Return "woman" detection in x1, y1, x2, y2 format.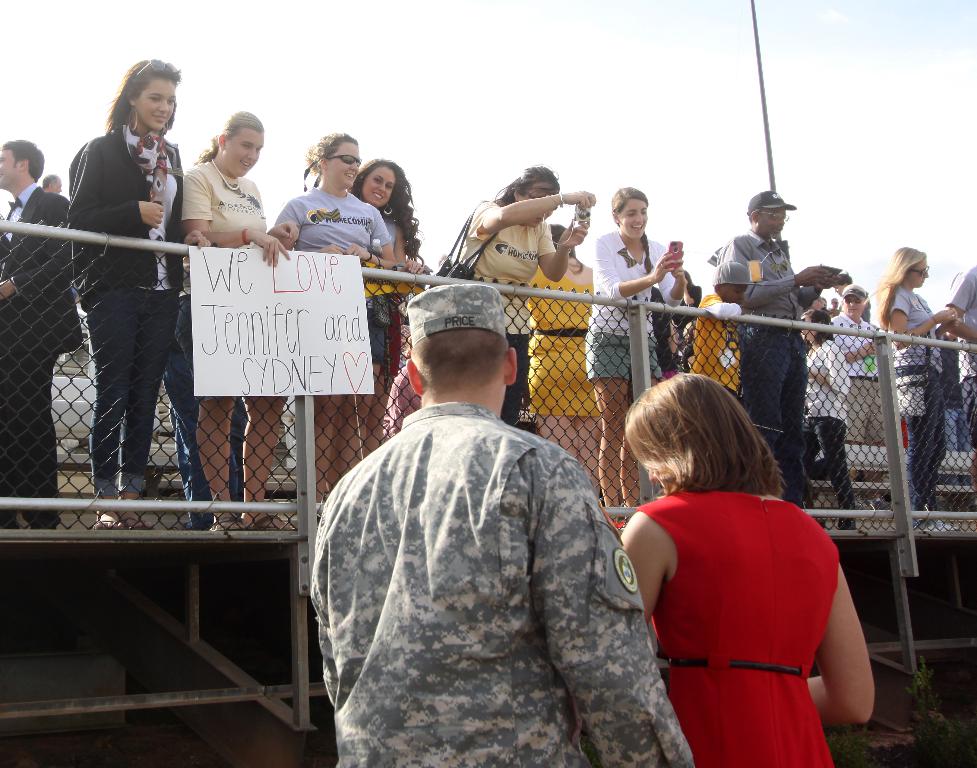
450, 164, 595, 427.
